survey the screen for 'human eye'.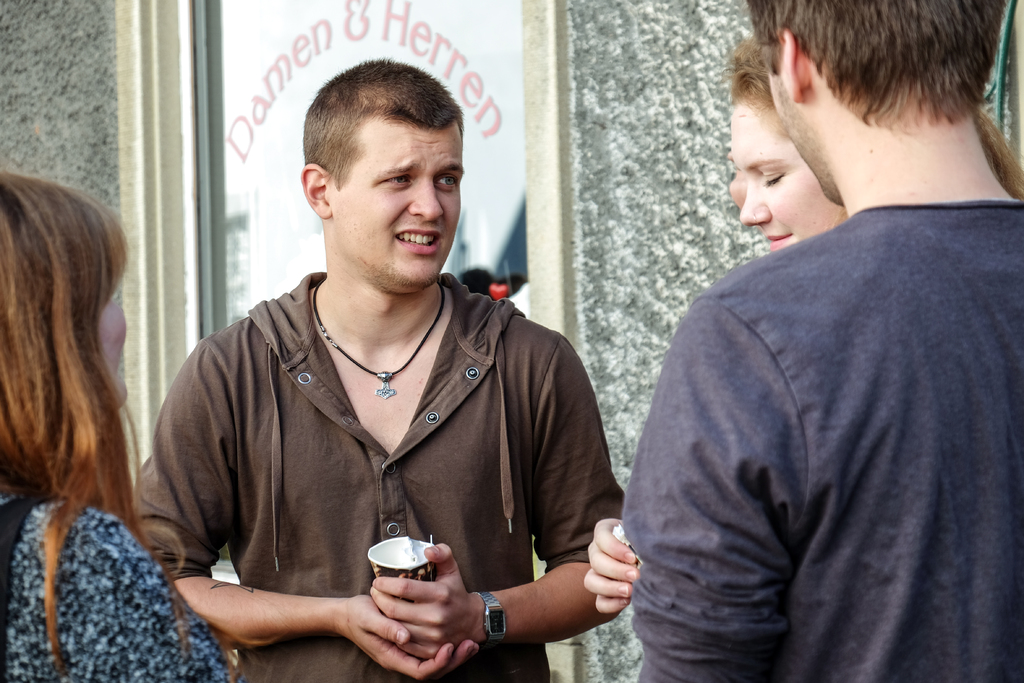
Survey found: box(379, 170, 415, 193).
